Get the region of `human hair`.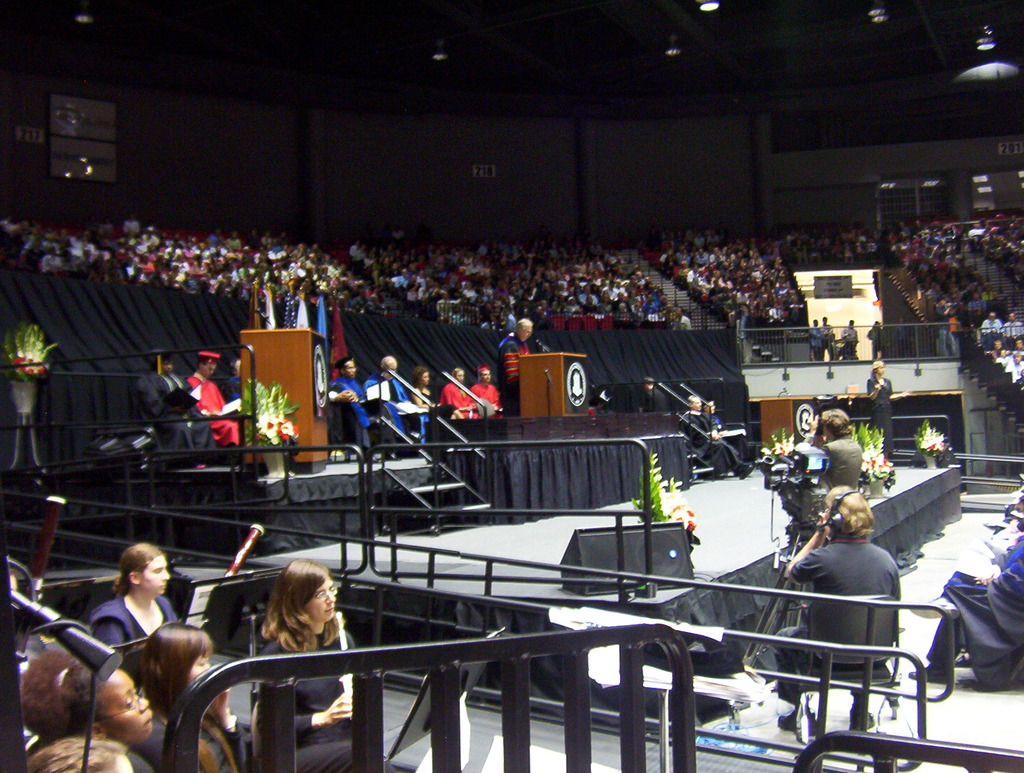
pyautogui.locateOnScreen(823, 409, 855, 432).
